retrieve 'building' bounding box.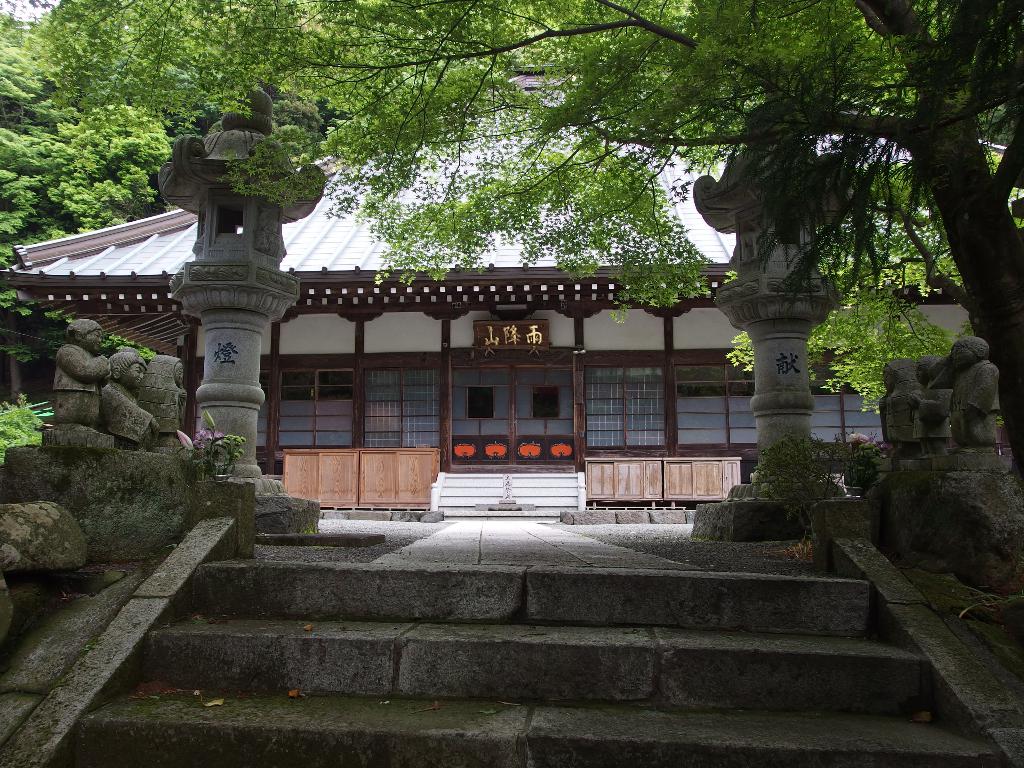
Bounding box: x1=0 y1=64 x2=1023 y2=519.
